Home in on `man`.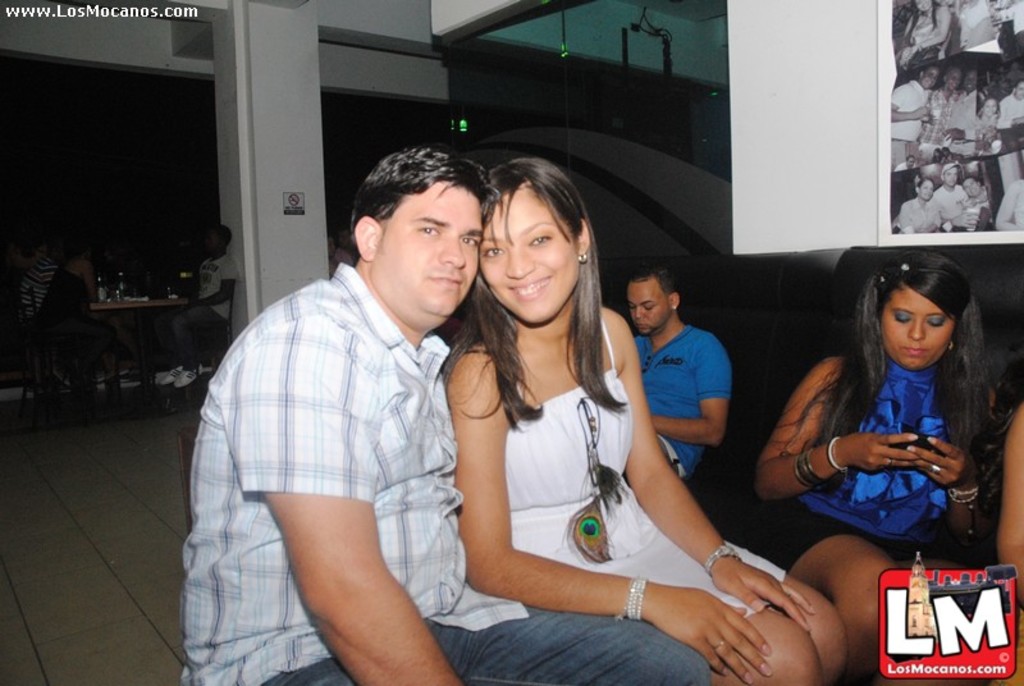
Homed in at 161/218/236/390.
